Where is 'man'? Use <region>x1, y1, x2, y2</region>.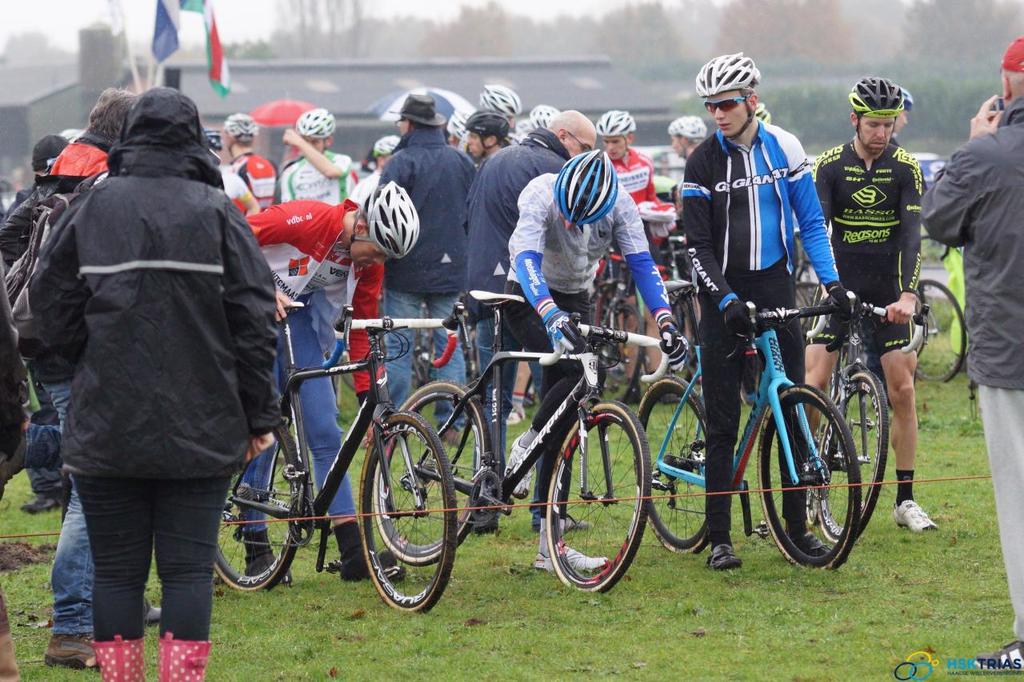
<region>674, 50, 850, 567</region>.
